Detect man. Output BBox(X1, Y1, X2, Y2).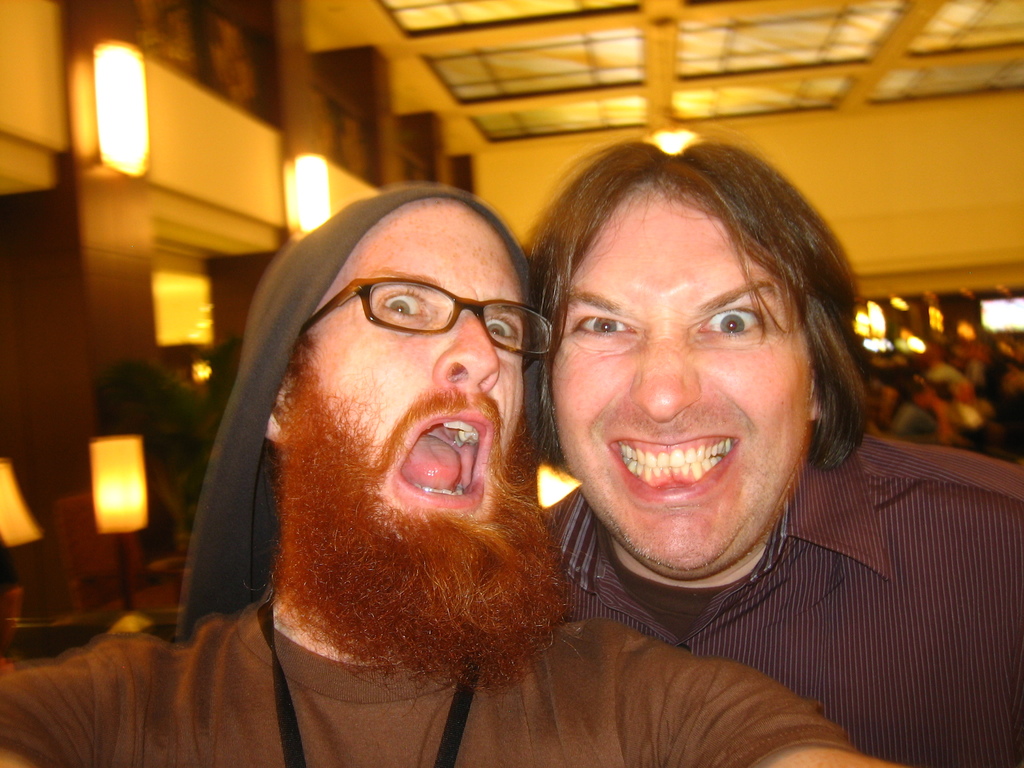
BBox(0, 179, 904, 767).
